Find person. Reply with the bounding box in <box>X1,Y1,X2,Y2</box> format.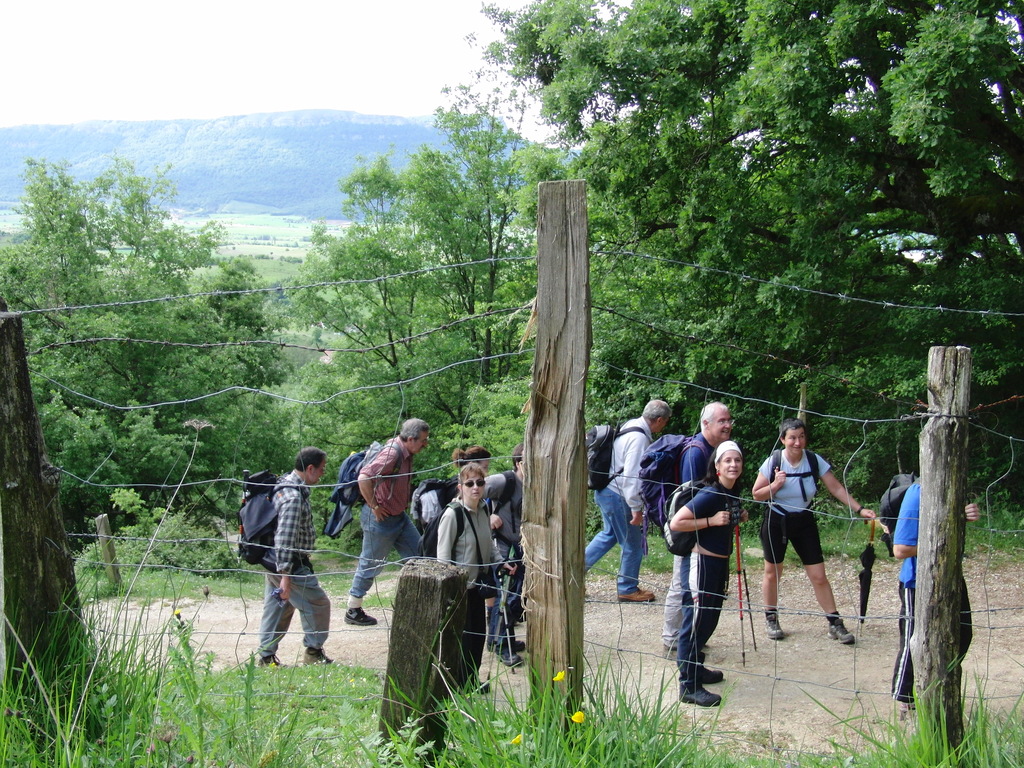
<box>414,447,492,556</box>.
